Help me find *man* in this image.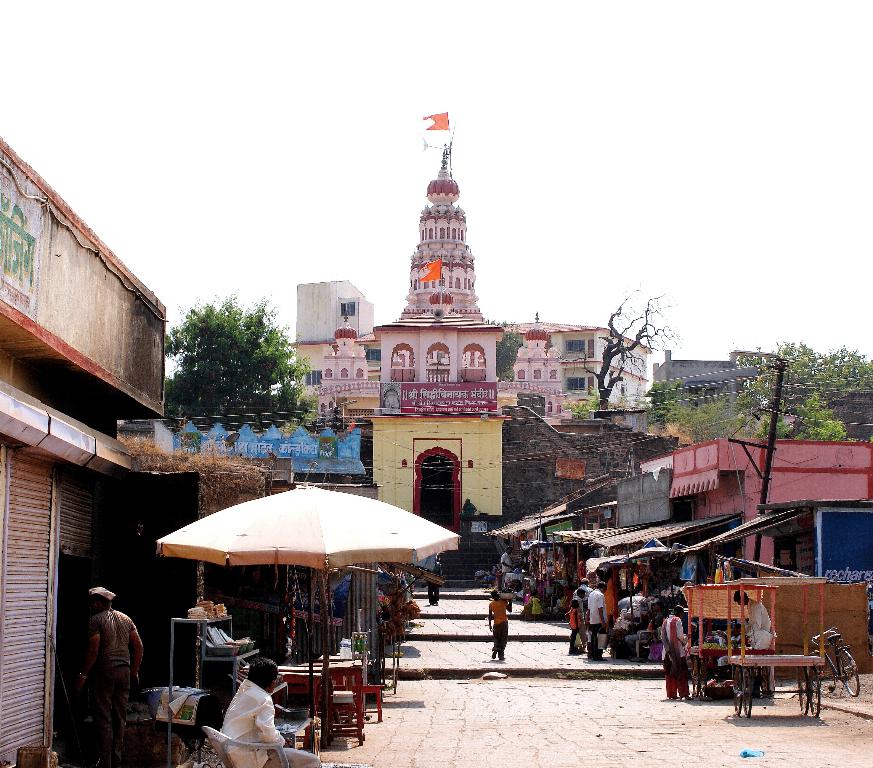
Found it: Rect(74, 586, 142, 767).
